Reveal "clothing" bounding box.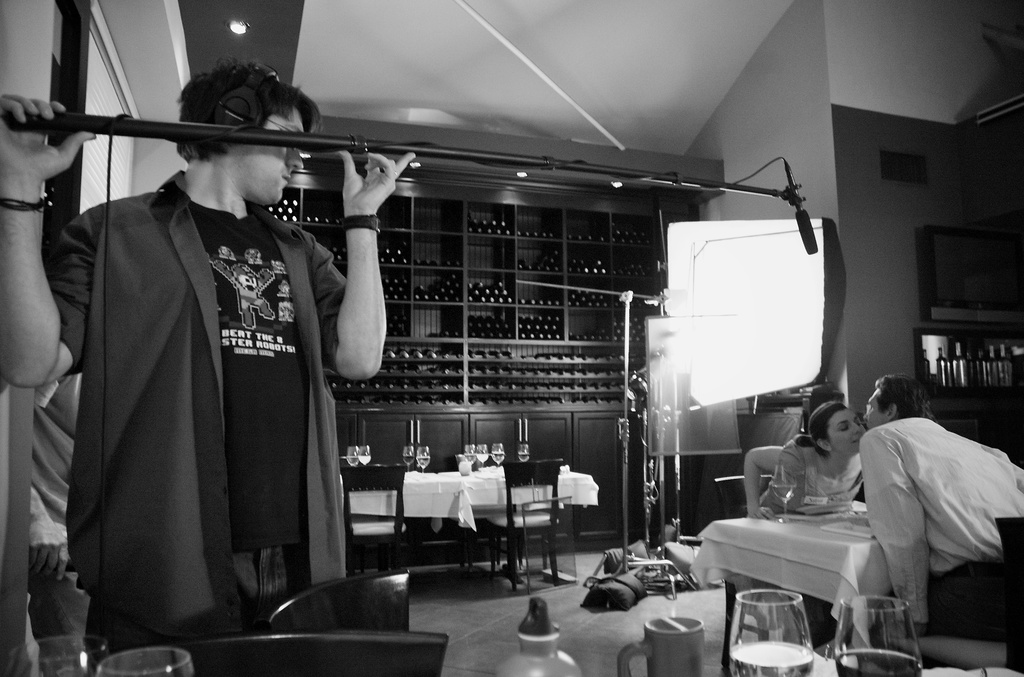
Revealed: (861, 411, 1023, 644).
